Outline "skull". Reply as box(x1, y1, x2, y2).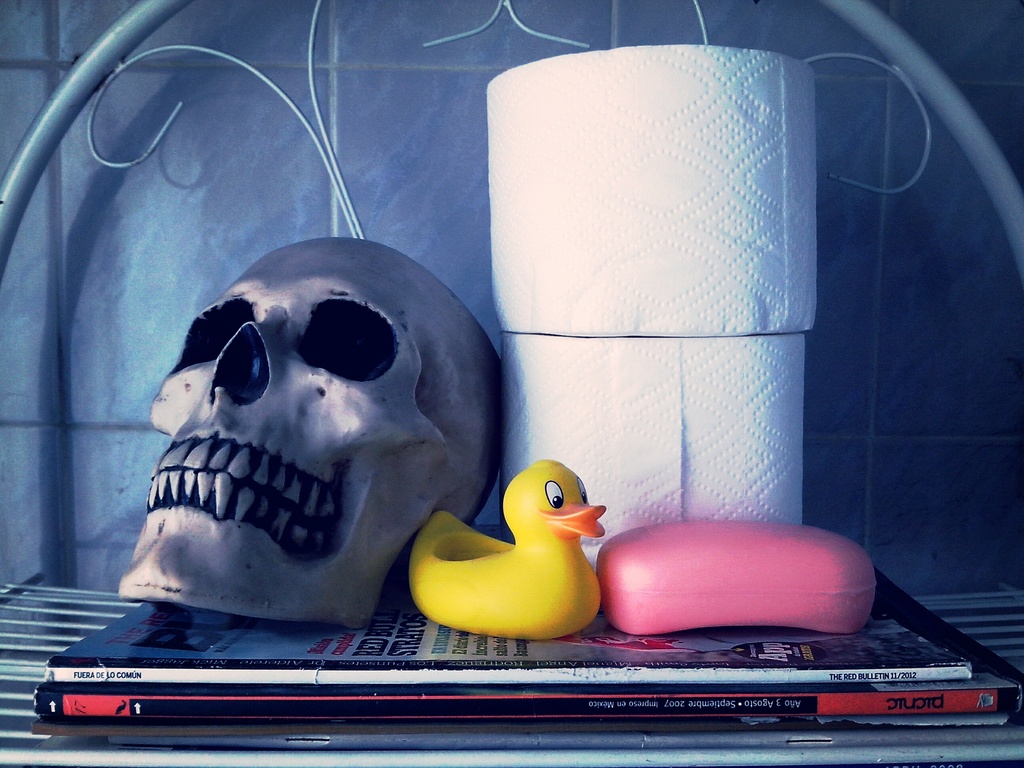
box(115, 234, 504, 629).
